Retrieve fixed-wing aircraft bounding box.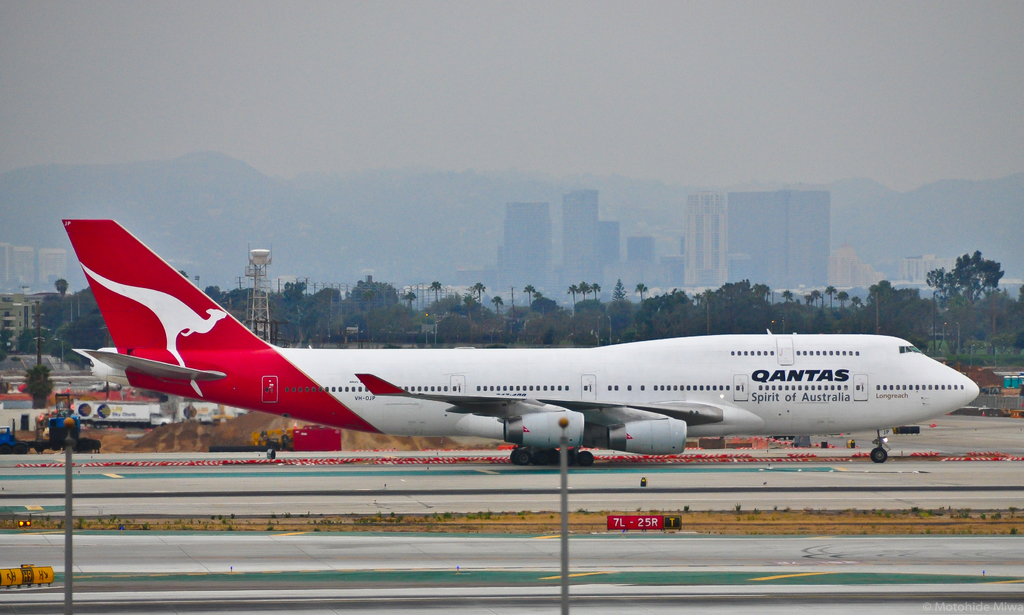
Bounding box: box(70, 217, 983, 468).
